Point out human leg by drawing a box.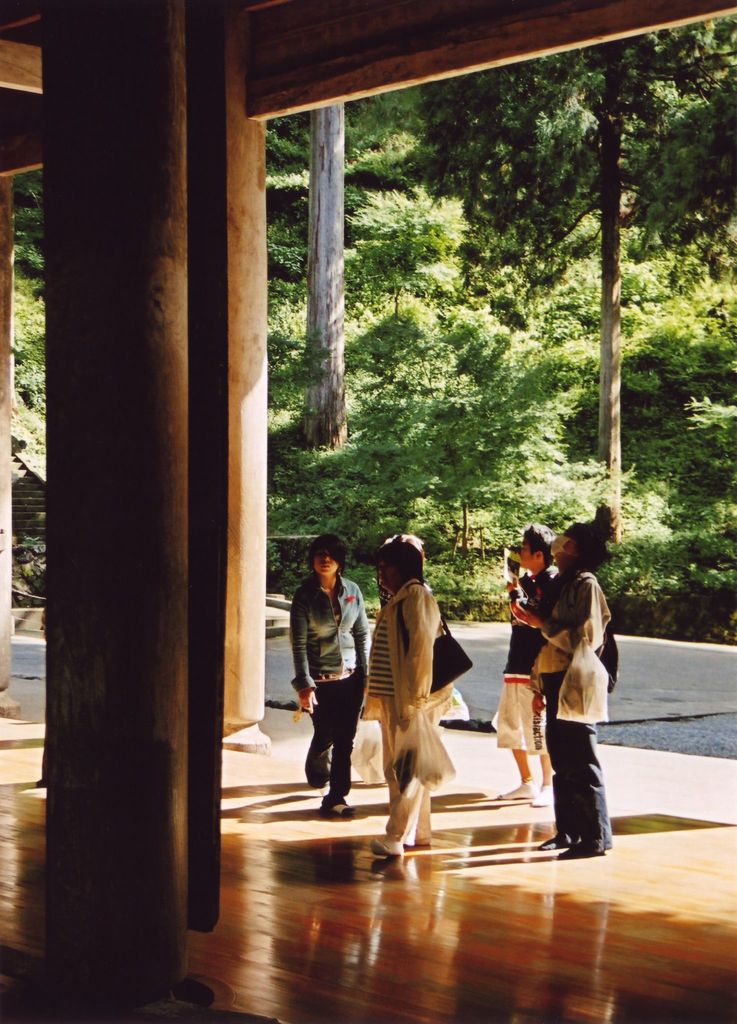
[x1=306, y1=675, x2=332, y2=794].
